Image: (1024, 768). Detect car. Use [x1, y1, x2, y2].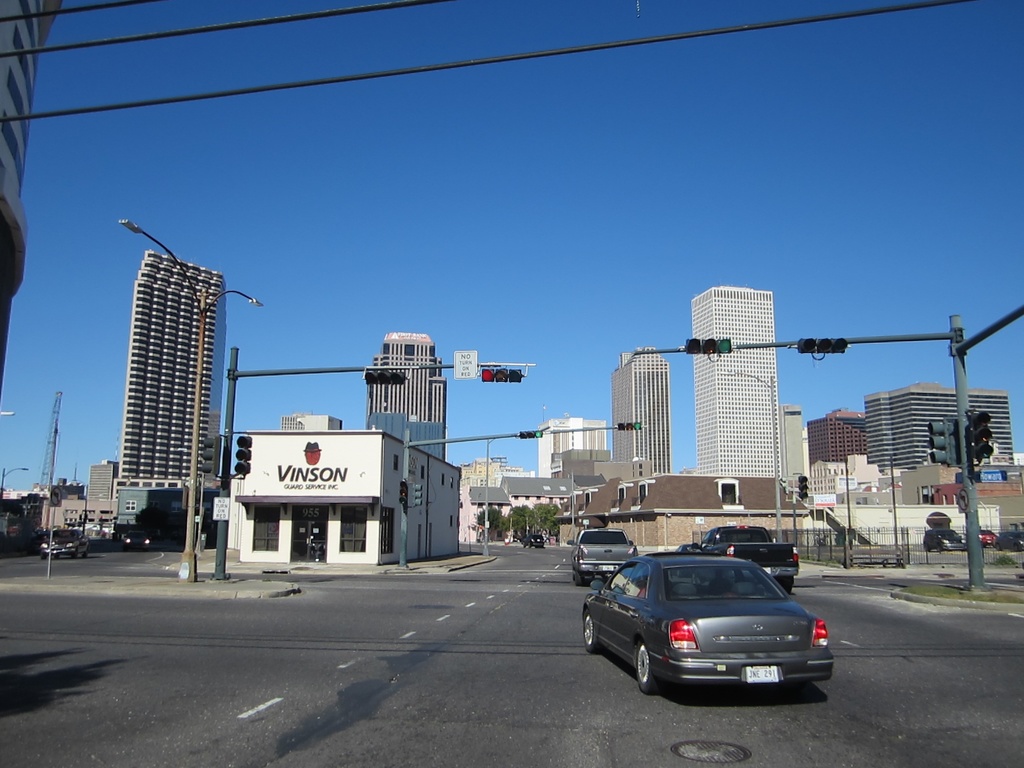
[123, 532, 148, 547].
